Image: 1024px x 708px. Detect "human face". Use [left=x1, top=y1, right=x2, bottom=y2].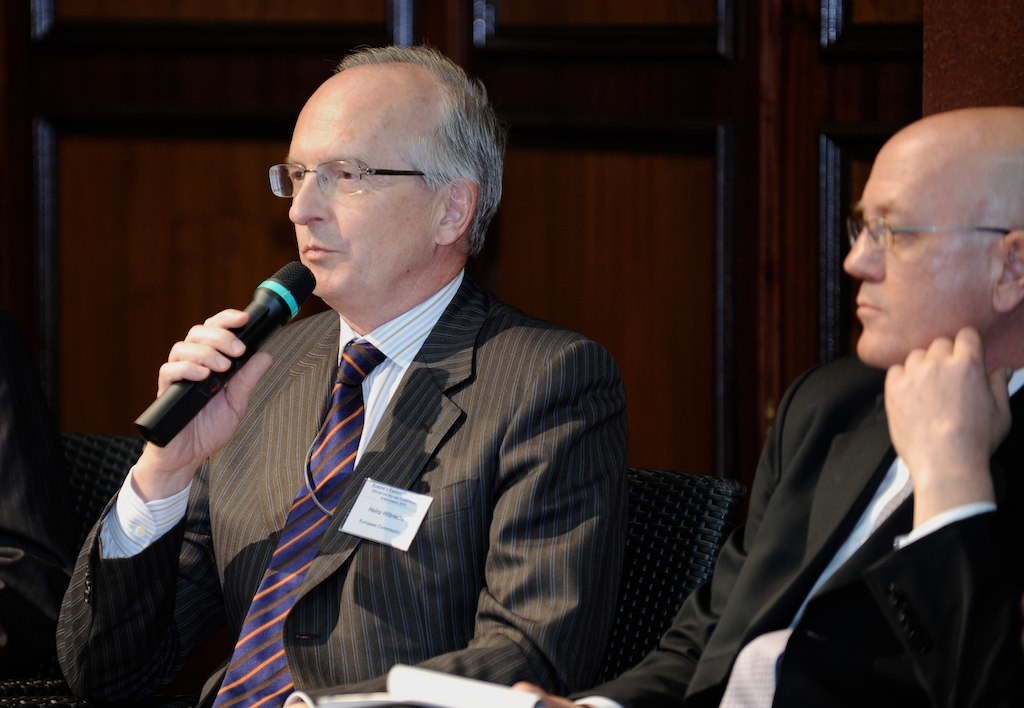
[left=284, top=85, right=426, bottom=300].
